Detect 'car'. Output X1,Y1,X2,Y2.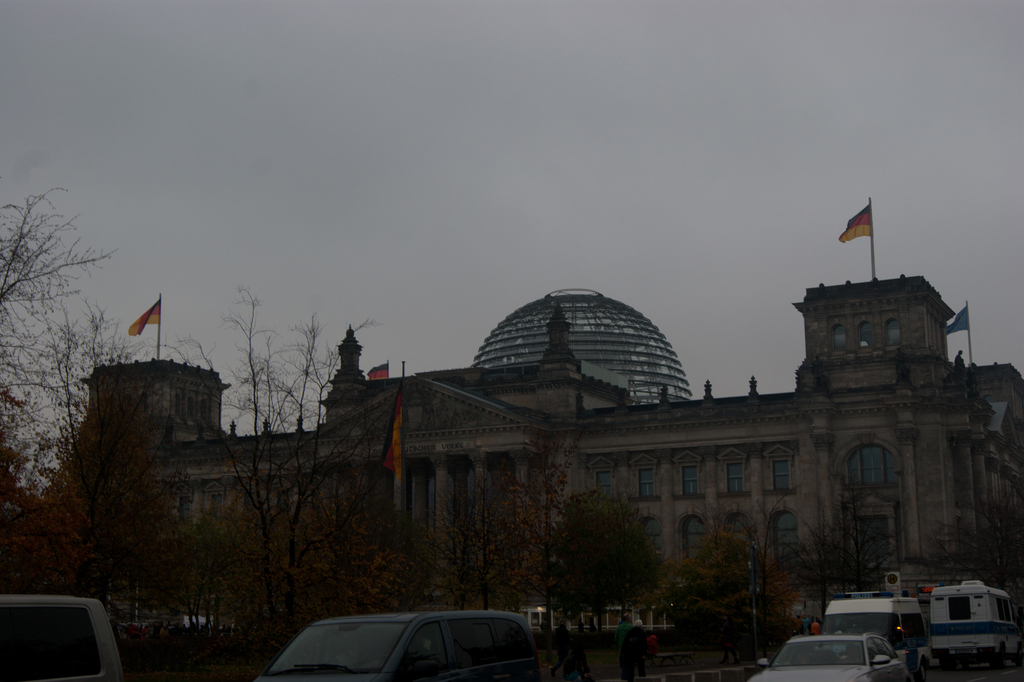
255,594,542,681.
